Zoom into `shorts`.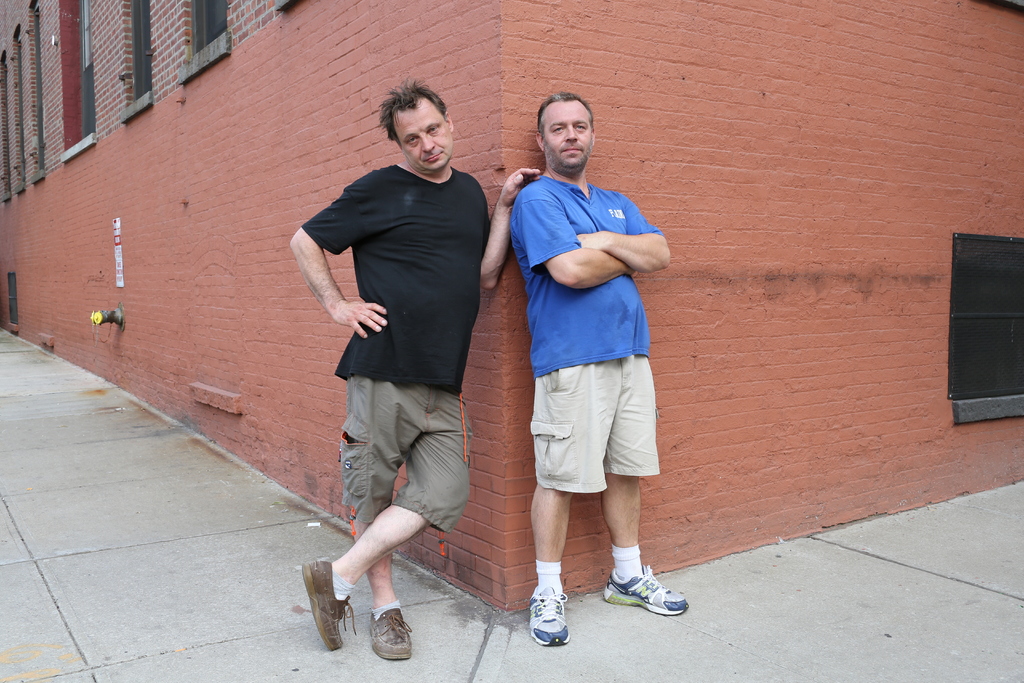
Zoom target: <bbox>341, 374, 472, 551</bbox>.
